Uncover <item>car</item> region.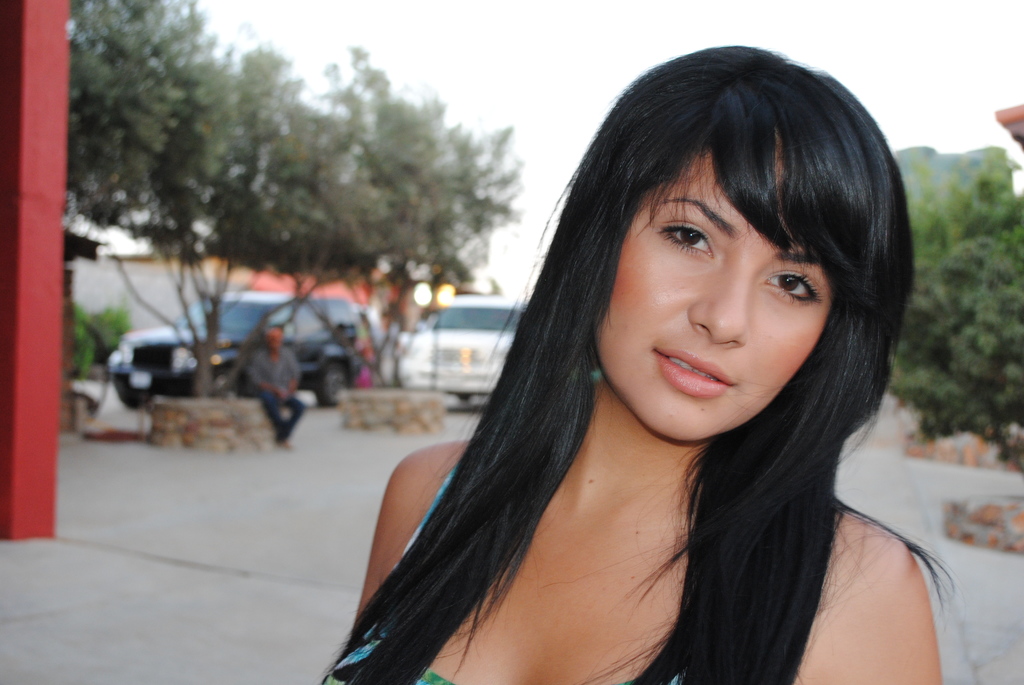
Uncovered: pyautogui.locateOnScreen(110, 290, 356, 411).
